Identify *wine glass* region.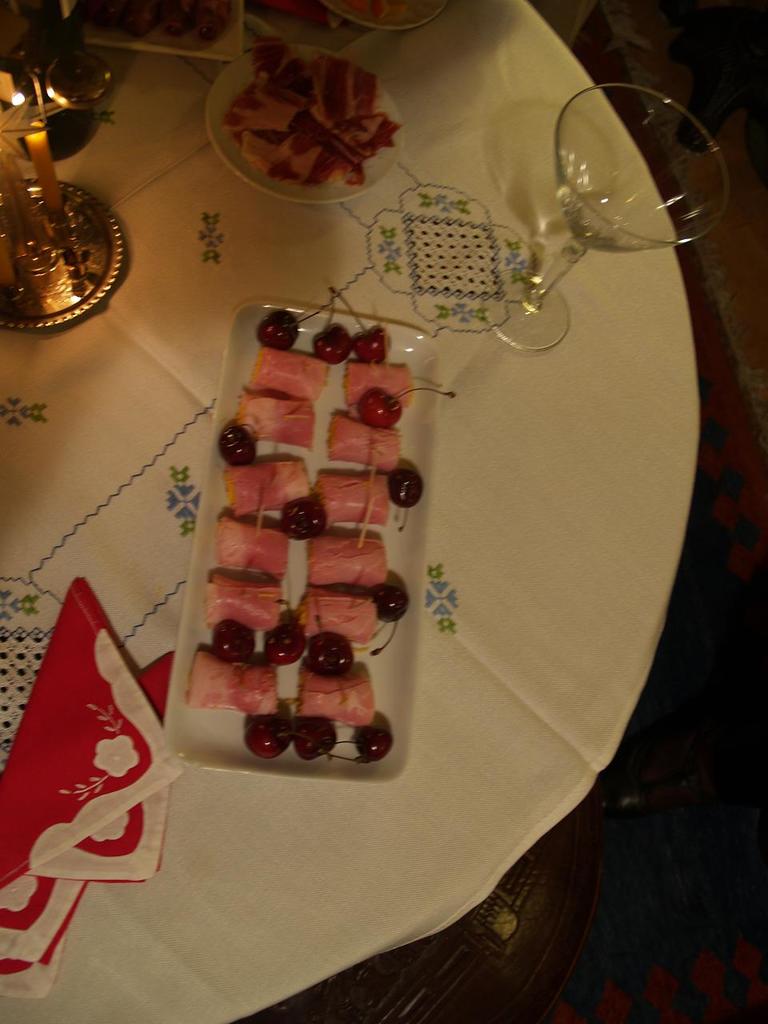
Region: <box>488,81,730,352</box>.
